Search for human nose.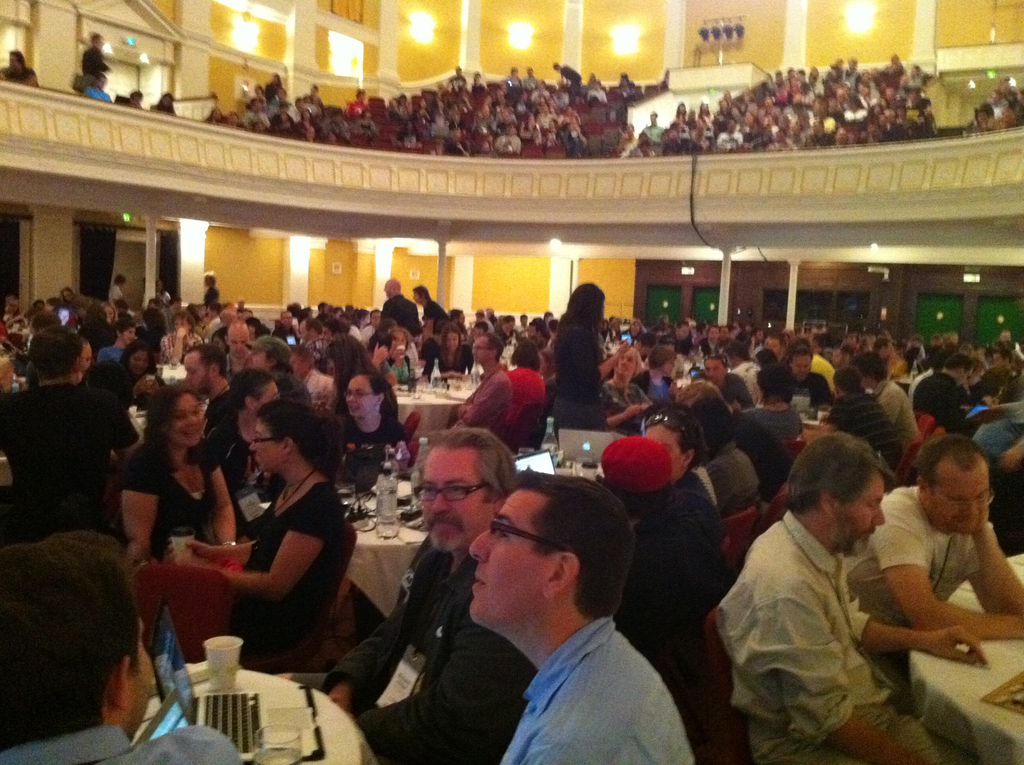
Found at locate(431, 490, 453, 513).
